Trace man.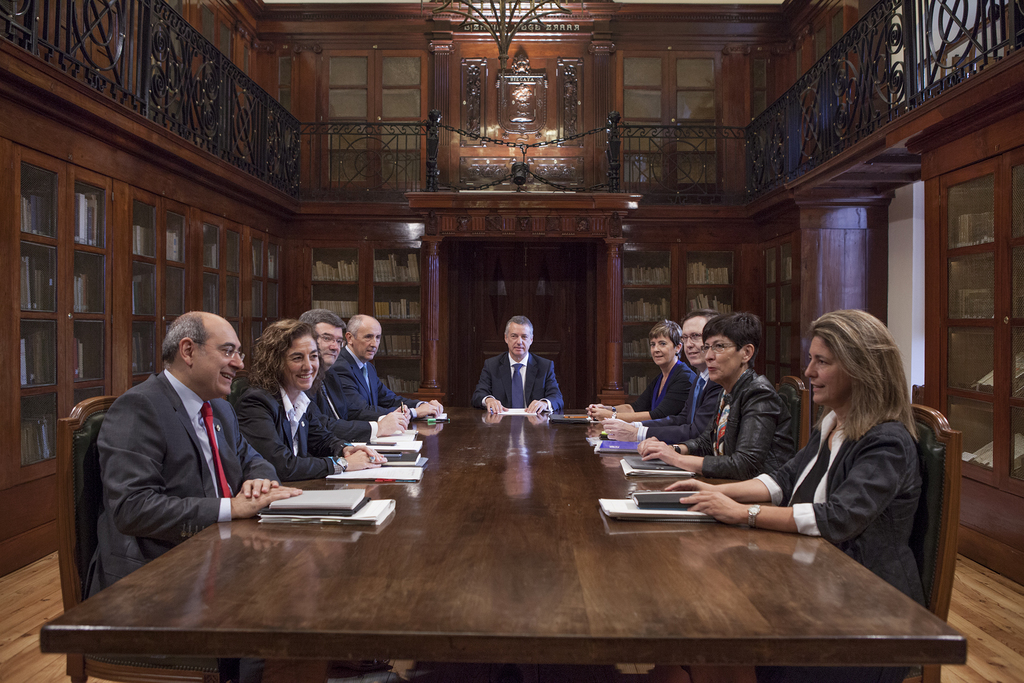
Traced to rect(333, 315, 444, 421).
